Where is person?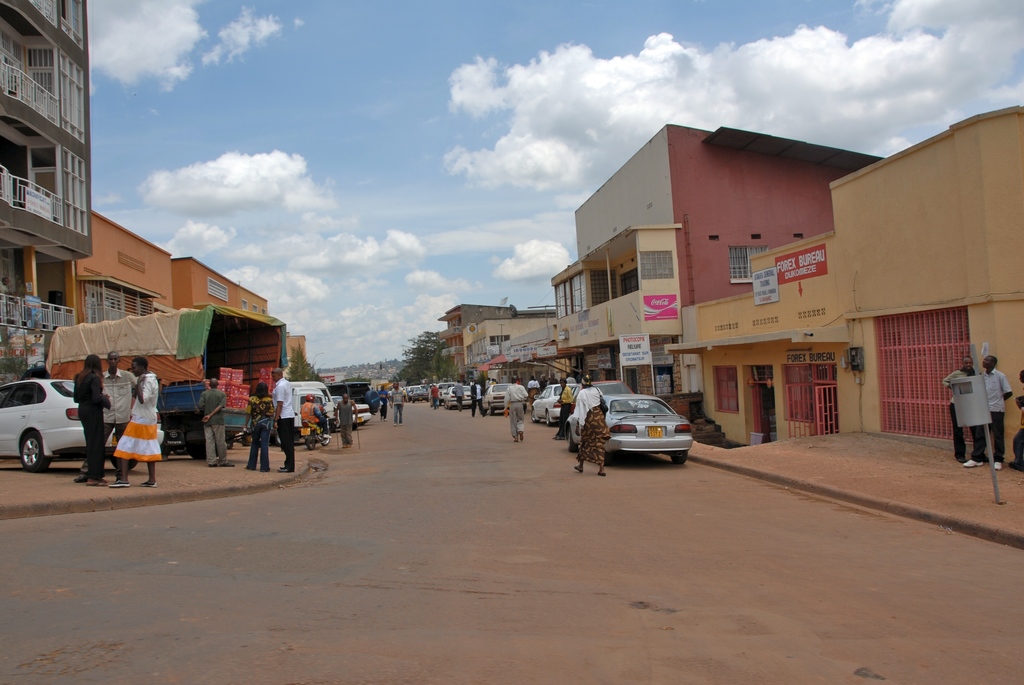
547:371:561:385.
